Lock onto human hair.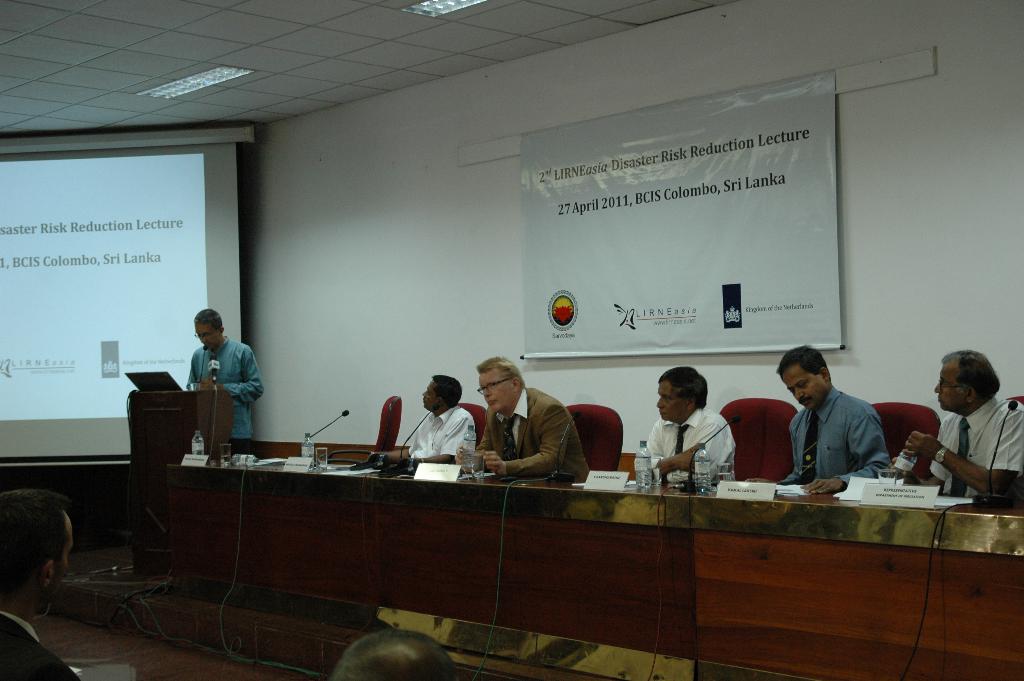
Locked: [193,305,223,332].
